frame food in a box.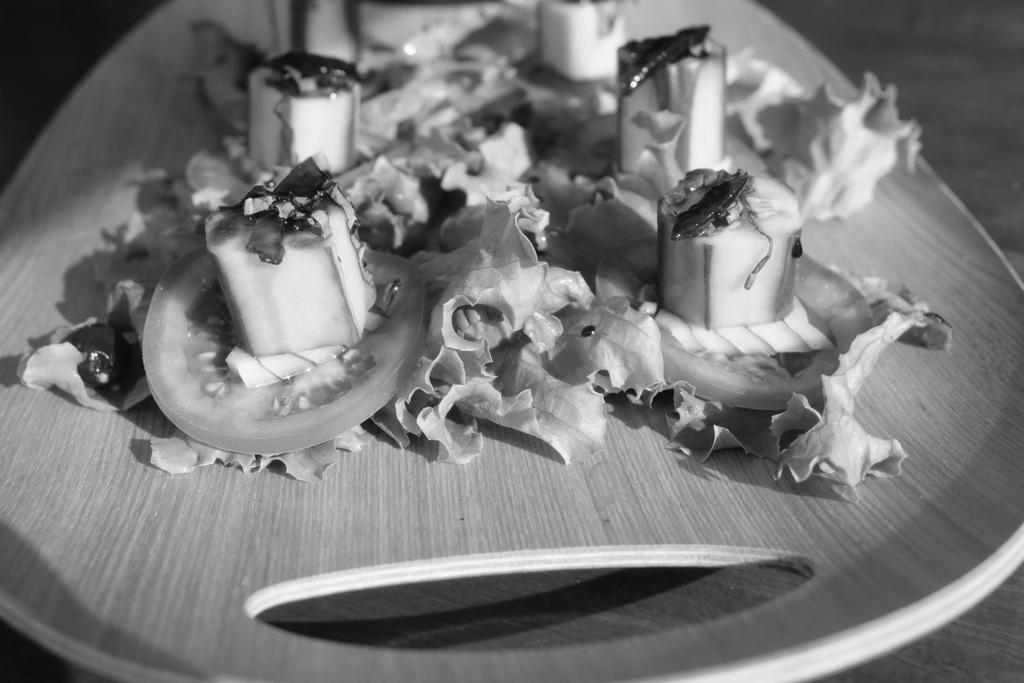
19/0/951/504.
